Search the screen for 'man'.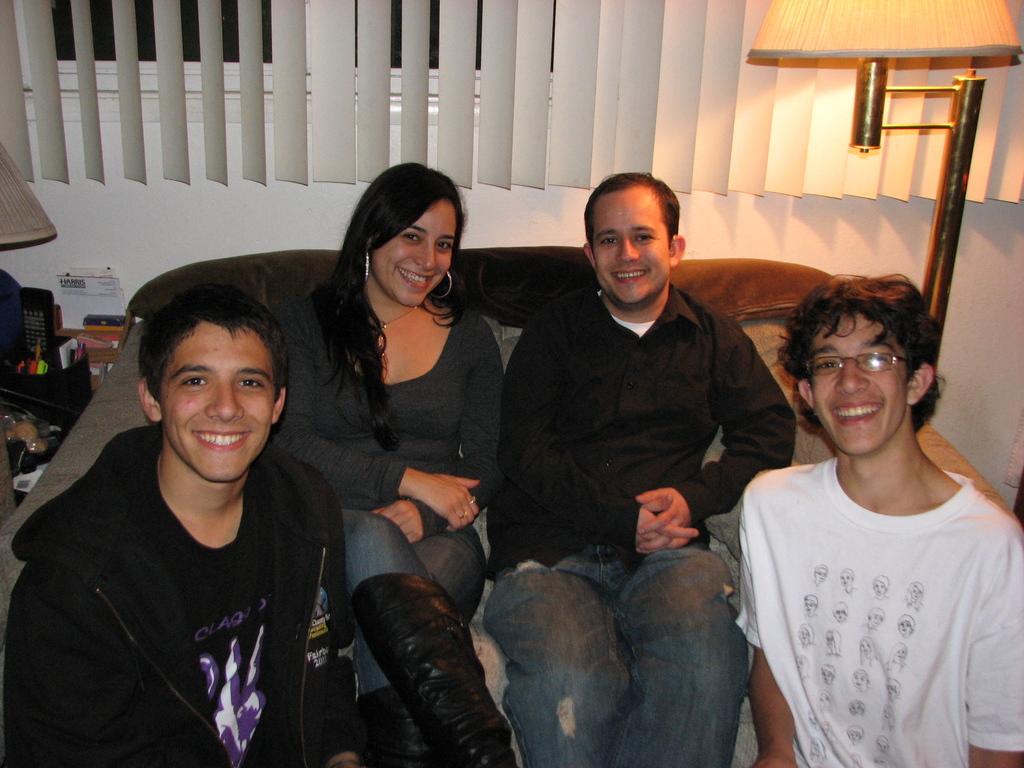
Found at [483,169,804,767].
